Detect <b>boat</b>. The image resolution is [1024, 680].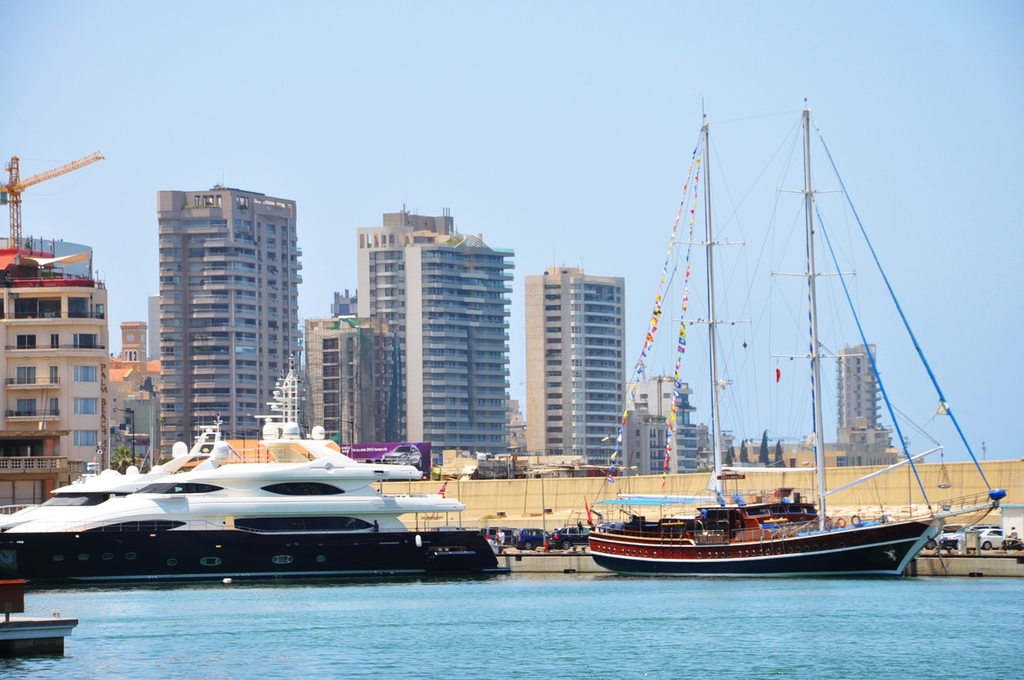
{"left": 0, "top": 419, "right": 497, "bottom": 591}.
